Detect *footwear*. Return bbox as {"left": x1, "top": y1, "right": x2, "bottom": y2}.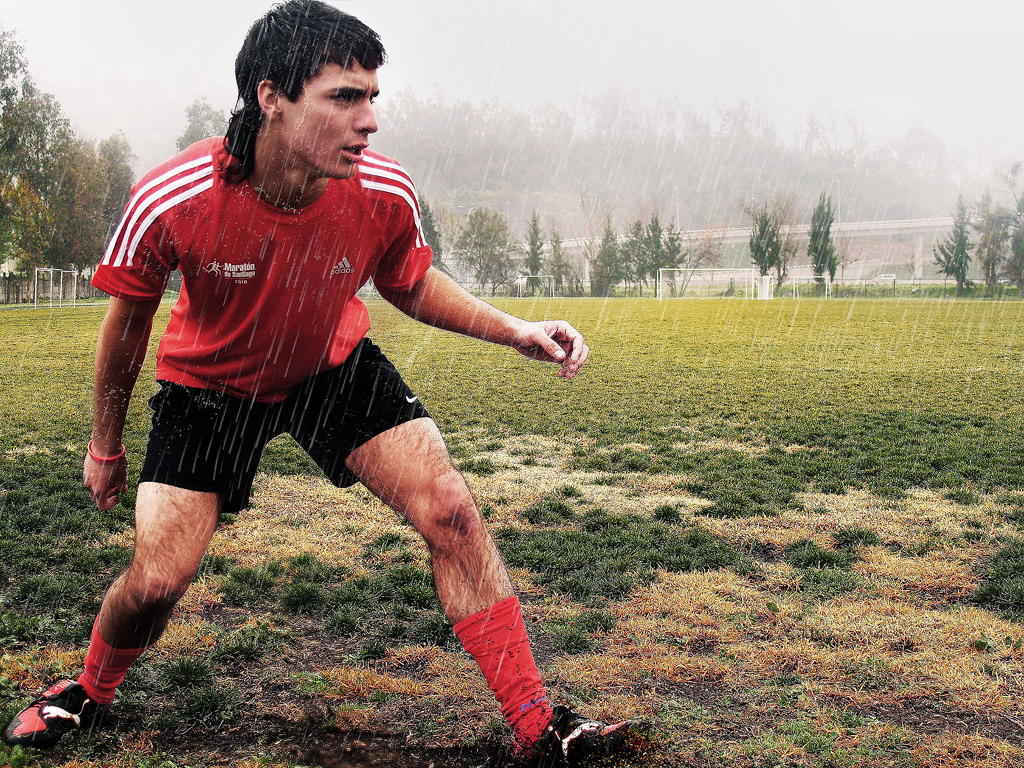
{"left": 21, "top": 665, "right": 108, "bottom": 745}.
